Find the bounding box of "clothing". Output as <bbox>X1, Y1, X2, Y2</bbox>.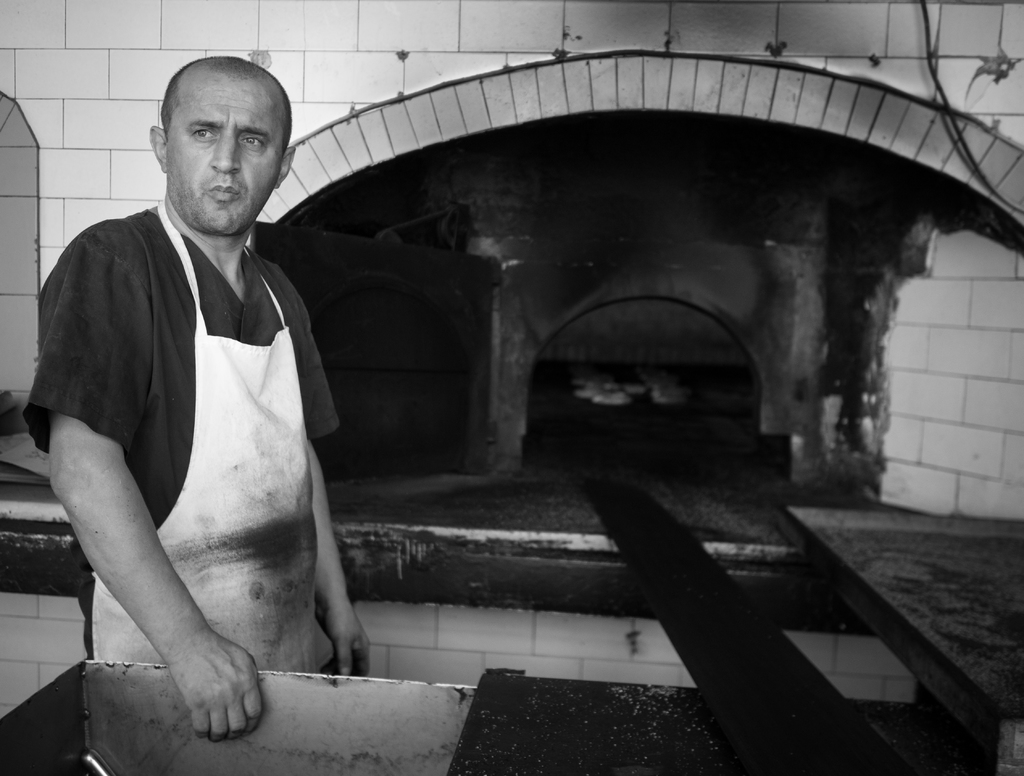
<bbox>17, 196, 345, 679</bbox>.
